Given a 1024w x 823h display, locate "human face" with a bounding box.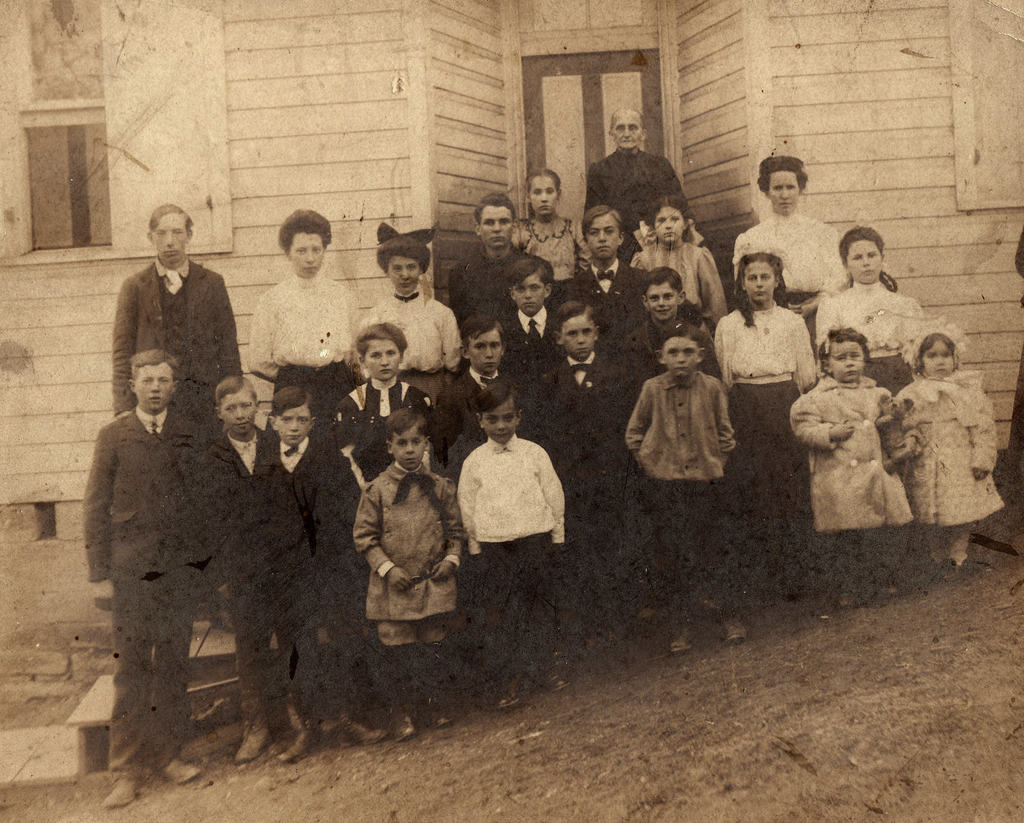
Located: Rect(611, 109, 644, 154).
